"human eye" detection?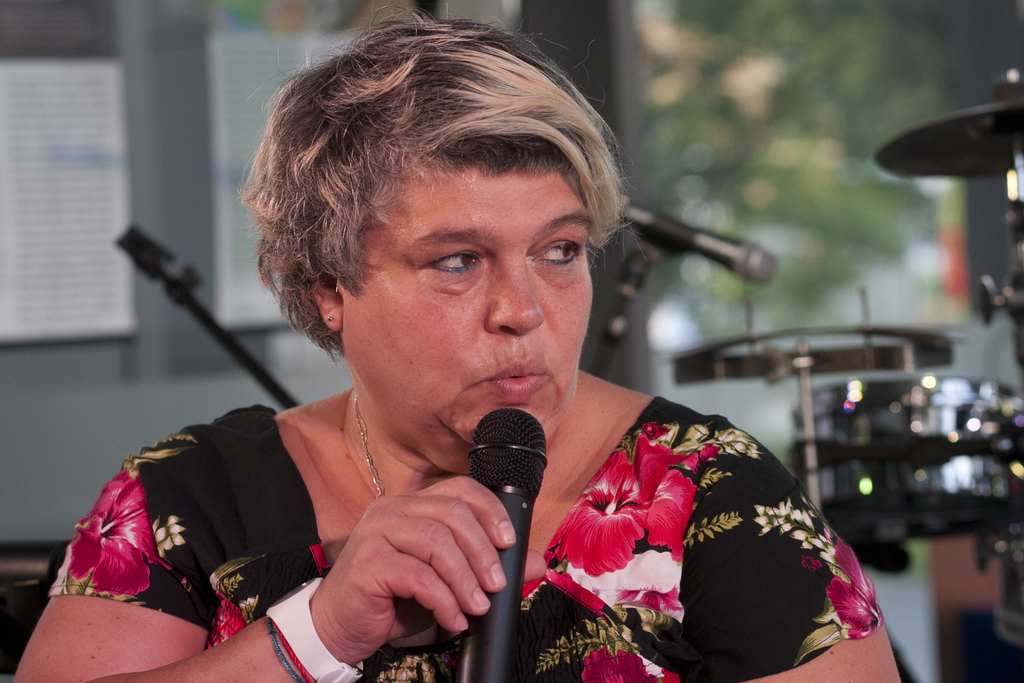
BBox(530, 231, 590, 276)
